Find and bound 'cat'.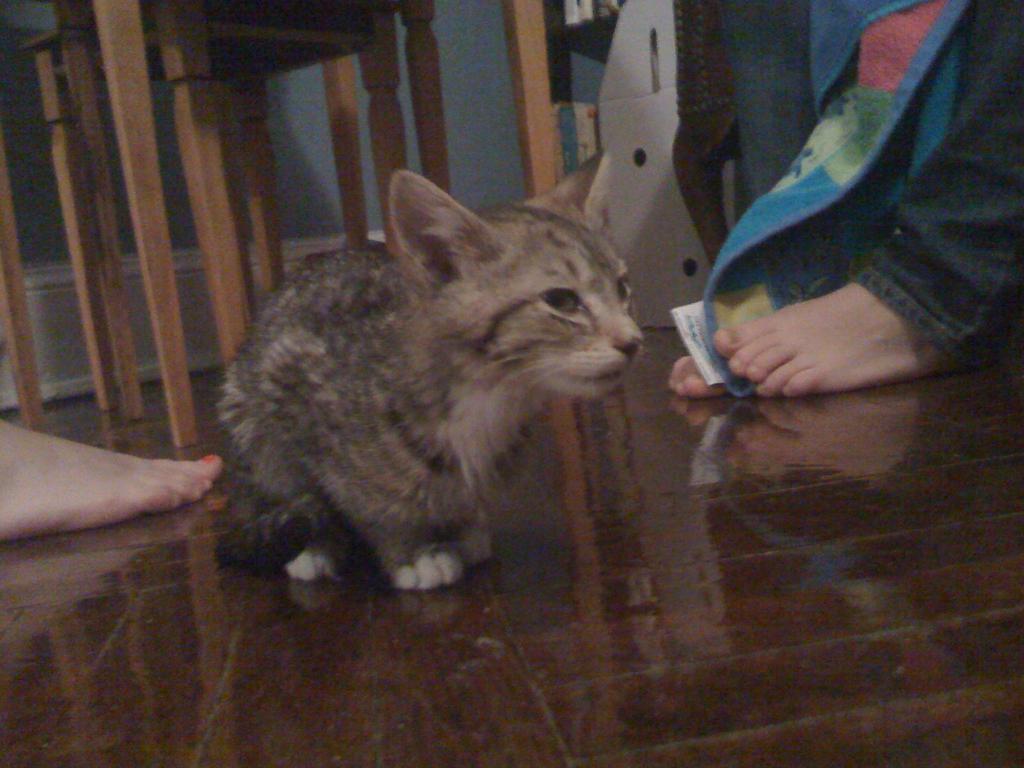
Bound: bbox(196, 150, 663, 610).
